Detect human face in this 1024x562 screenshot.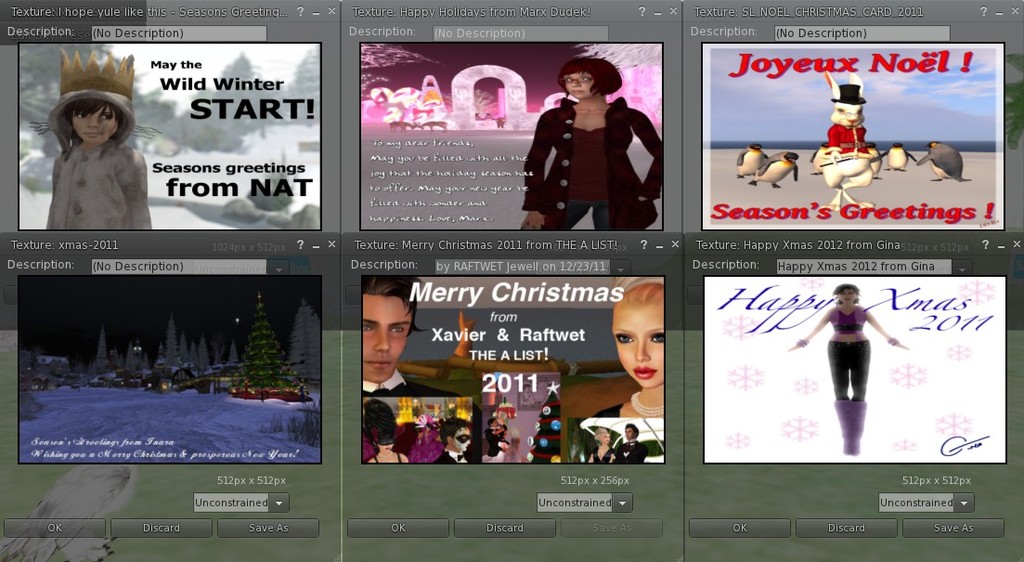
Detection: [624,428,633,439].
